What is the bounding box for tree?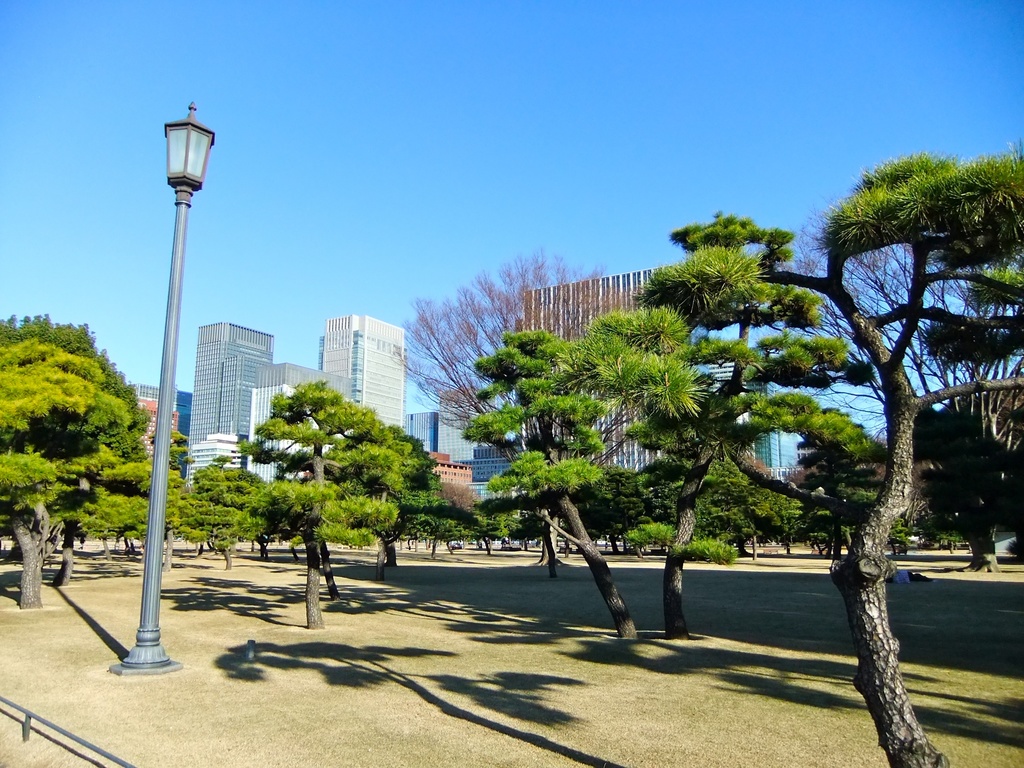
x1=472, y1=497, x2=520, y2=561.
